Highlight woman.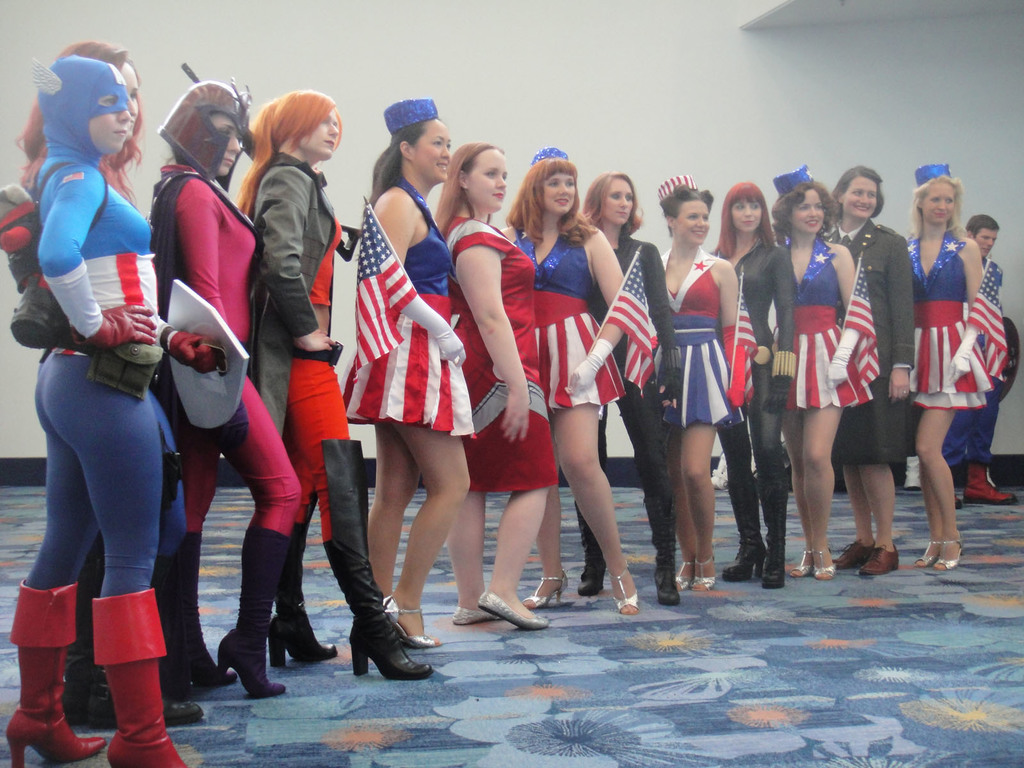
Highlighted region: left=826, top=170, right=914, bottom=579.
